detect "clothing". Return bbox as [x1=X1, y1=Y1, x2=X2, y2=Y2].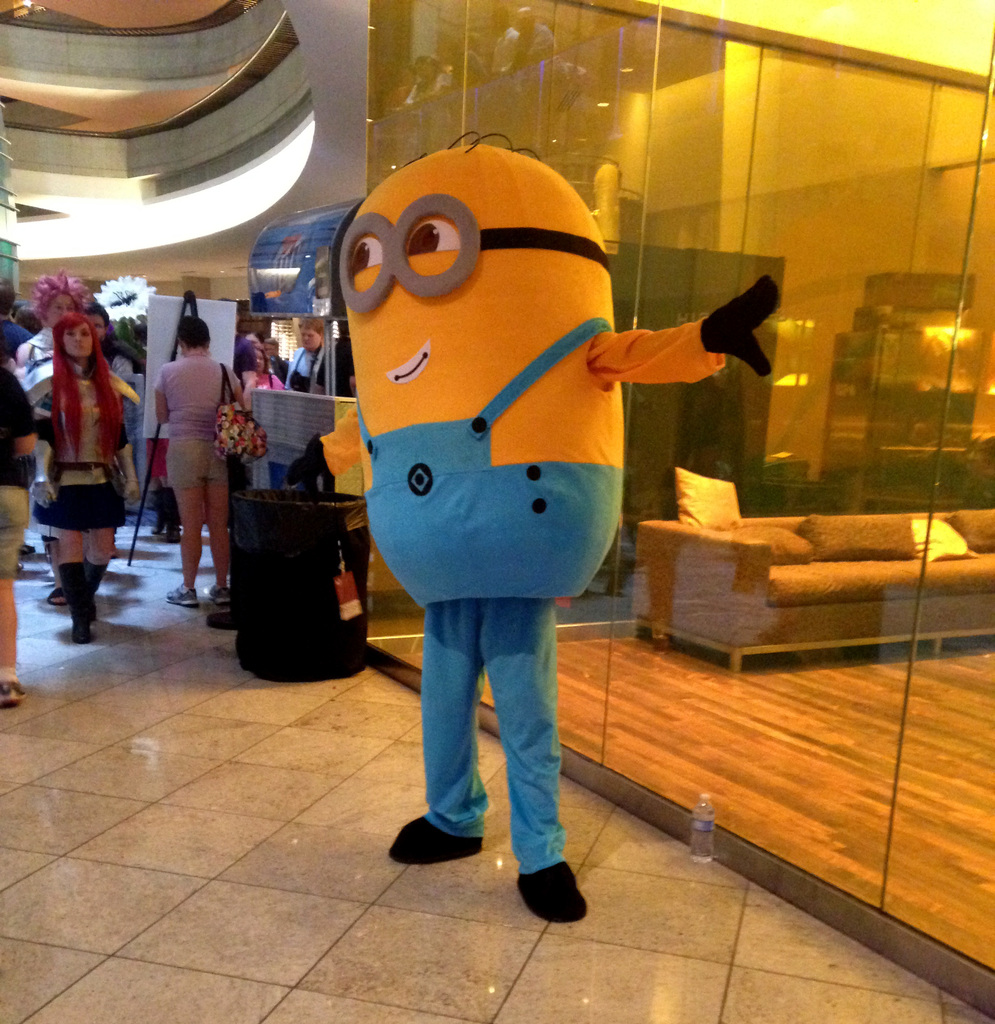
[x1=0, y1=314, x2=34, y2=361].
